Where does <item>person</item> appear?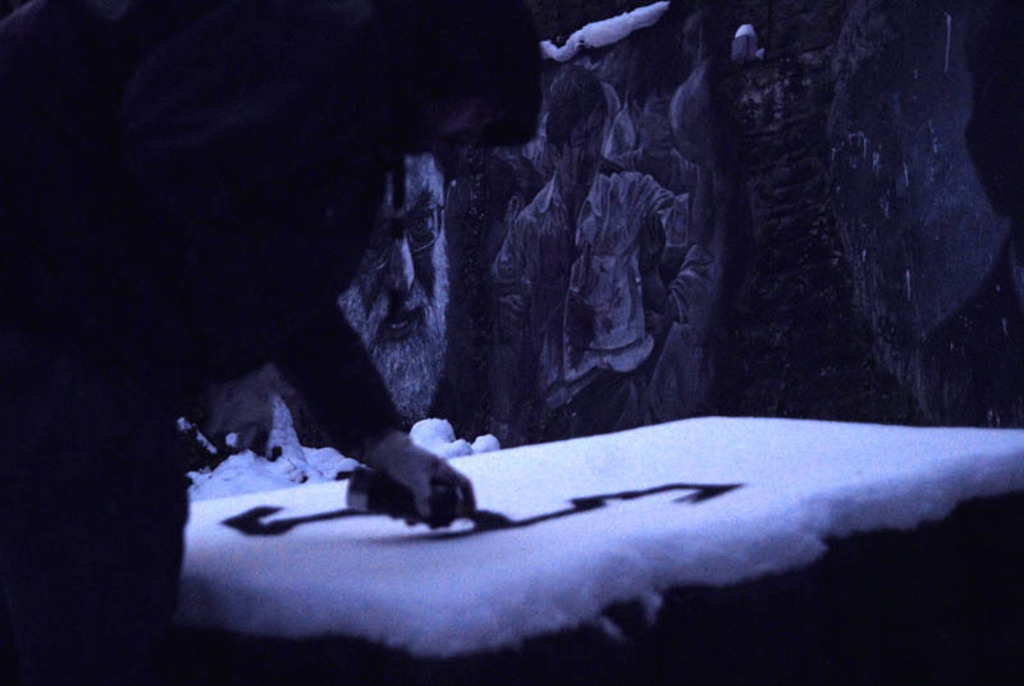
Appears at <bbox>485, 65, 695, 436</bbox>.
